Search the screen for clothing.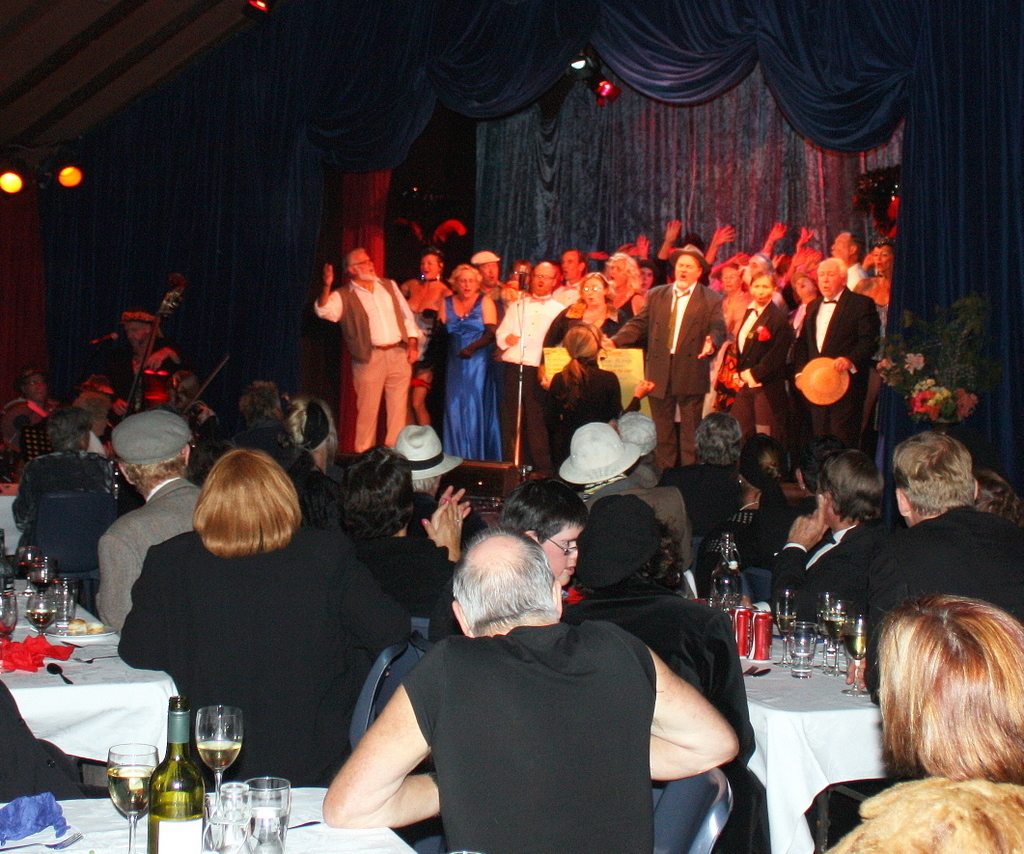
Found at left=398, top=272, right=457, bottom=426.
